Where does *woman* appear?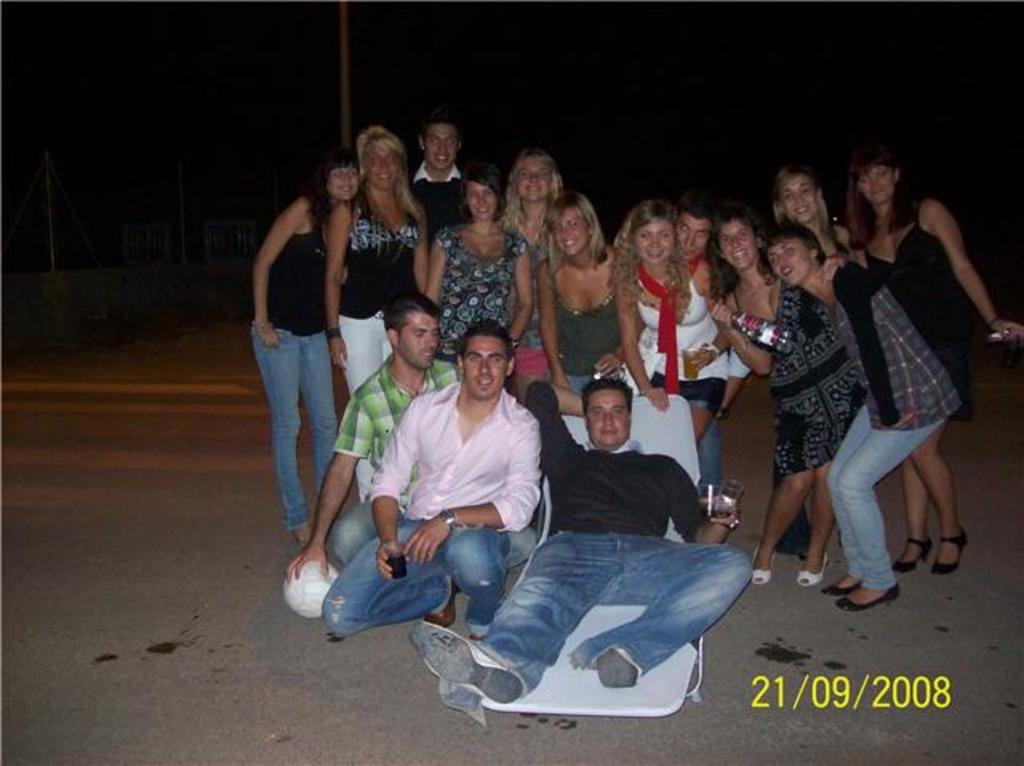
Appears at select_region(760, 224, 962, 612).
